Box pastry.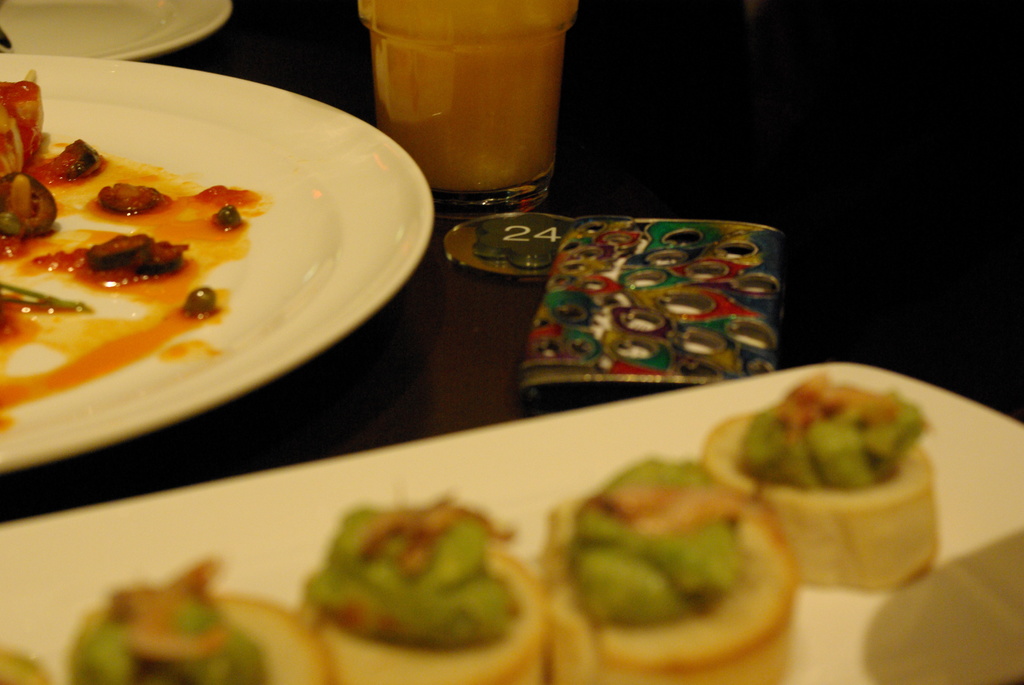
left=699, top=362, right=941, bottom=595.
